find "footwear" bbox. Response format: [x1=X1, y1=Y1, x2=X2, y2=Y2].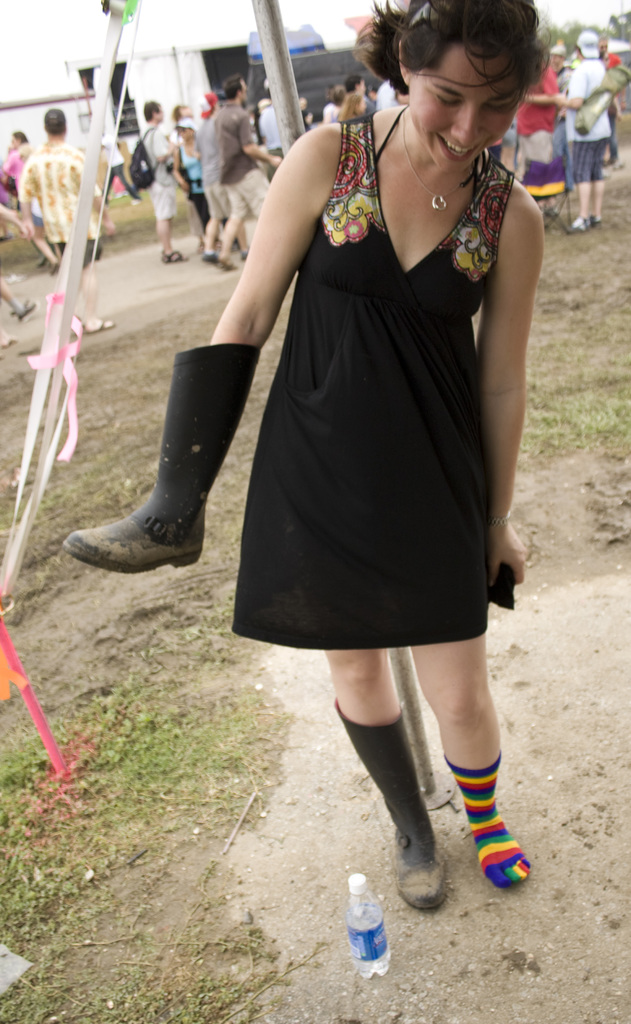
[x1=17, y1=301, x2=37, y2=319].
